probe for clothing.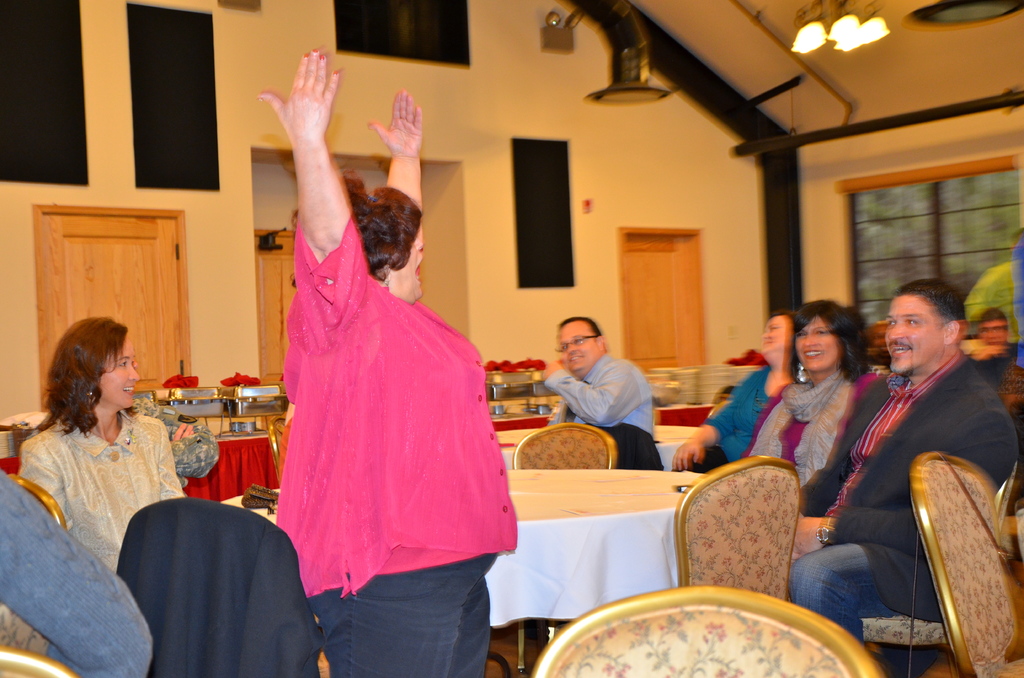
Probe result: <region>675, 366, 796, 474</region>.
